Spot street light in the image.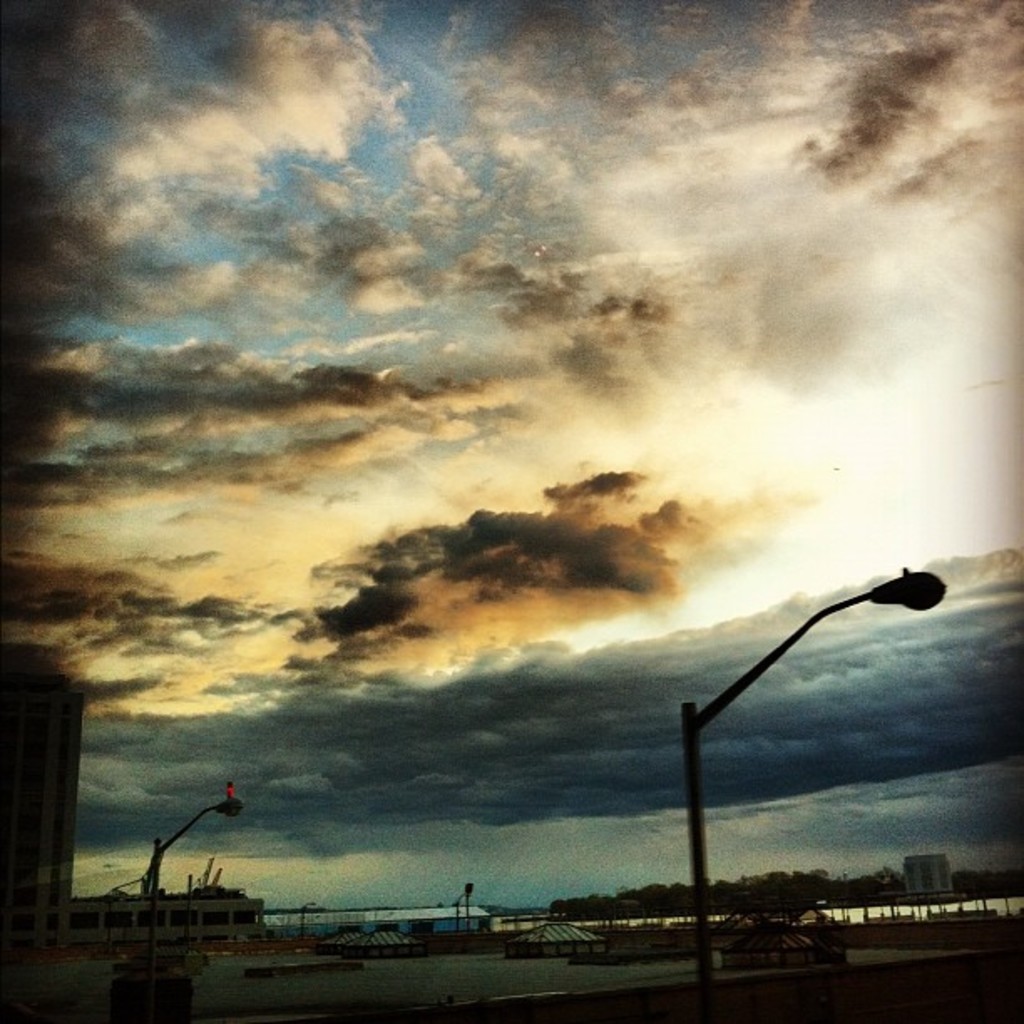
street light found at rect(301, 899, 316, 944).
